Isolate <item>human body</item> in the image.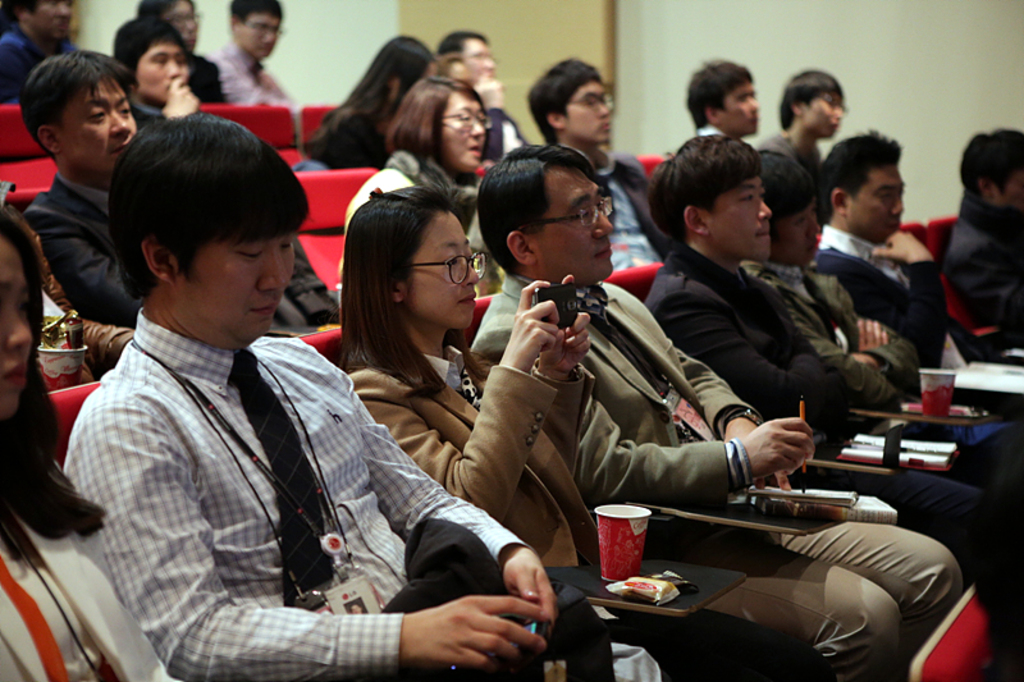
Isolated region: x1=814 y1=225 x2=991 y2=381.
